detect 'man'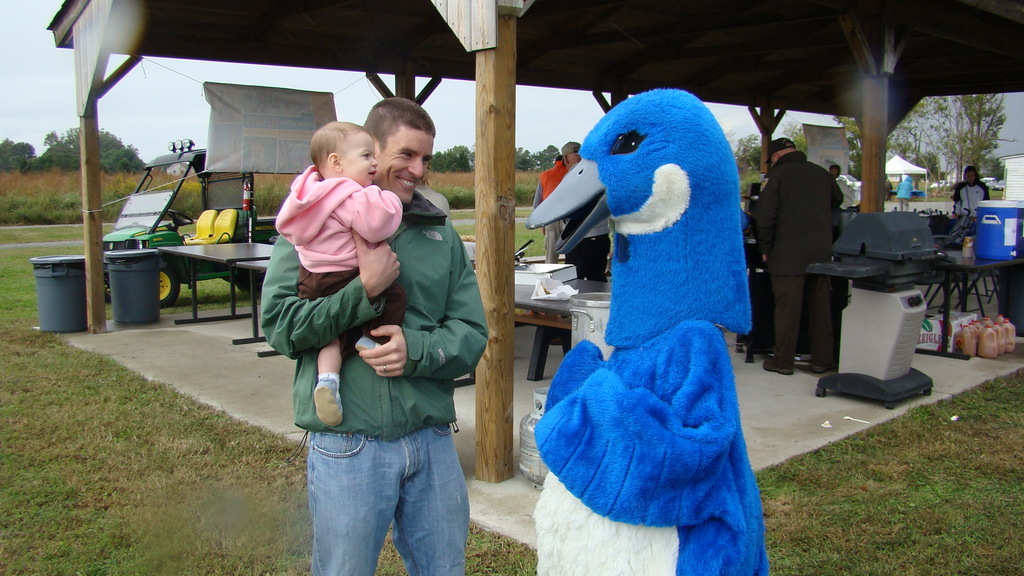
(951,163,990,217)
